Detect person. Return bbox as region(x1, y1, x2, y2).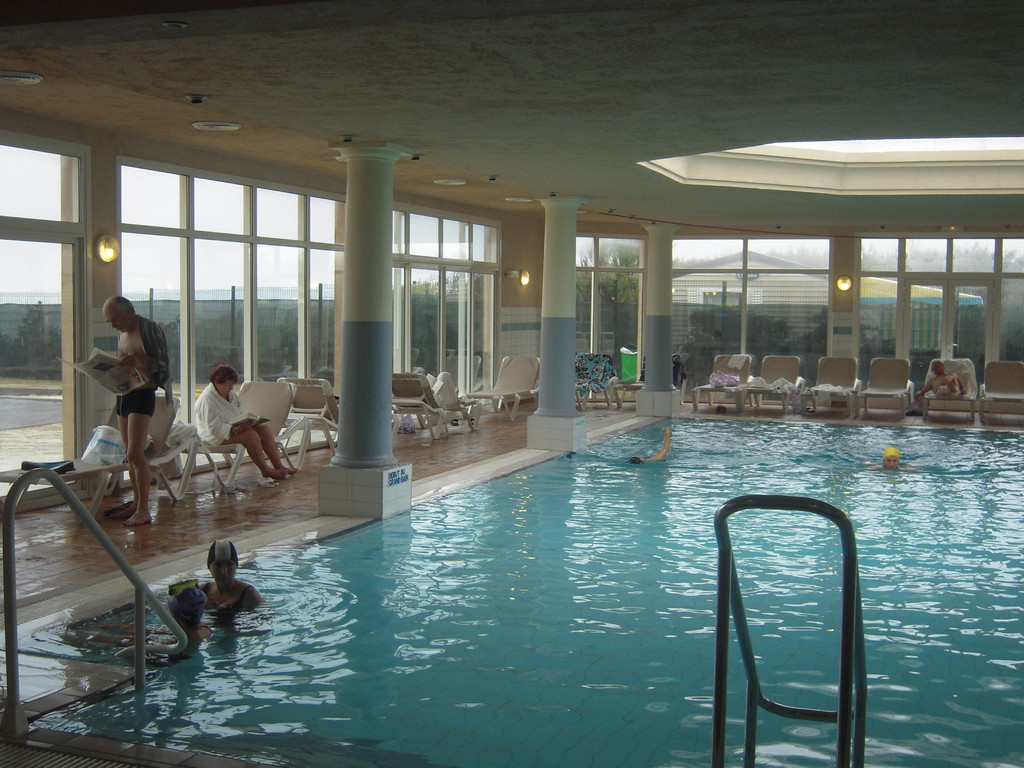
region(624, 422, 673, 468).
